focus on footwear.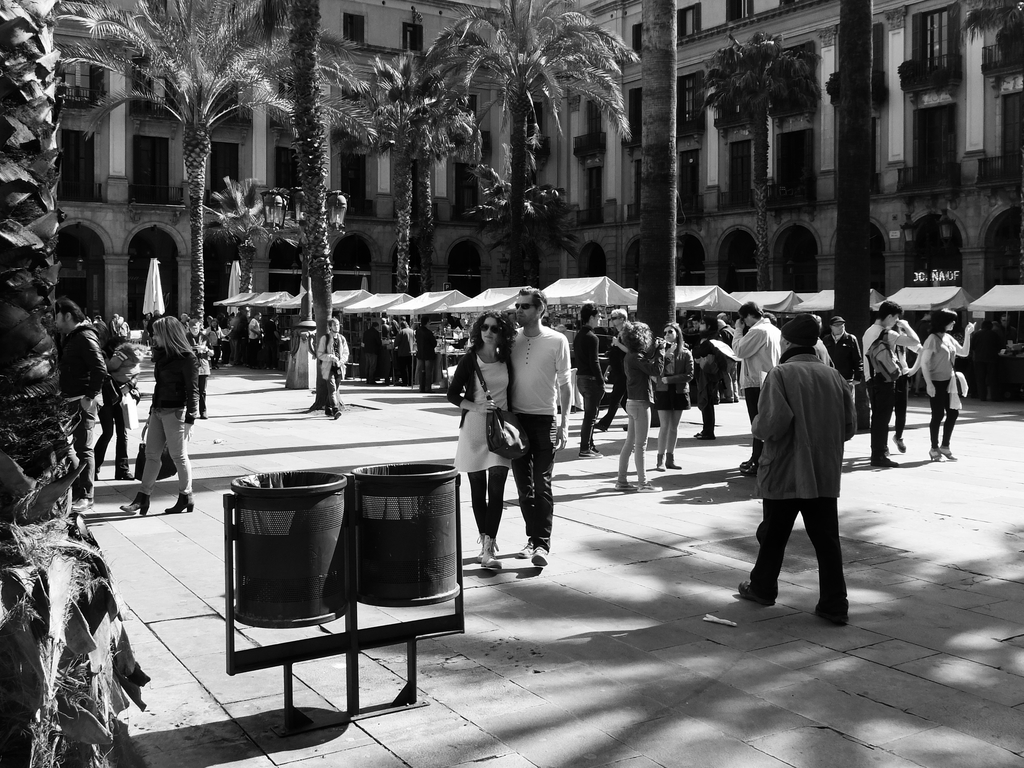
Focused at (591,446,607,457).
